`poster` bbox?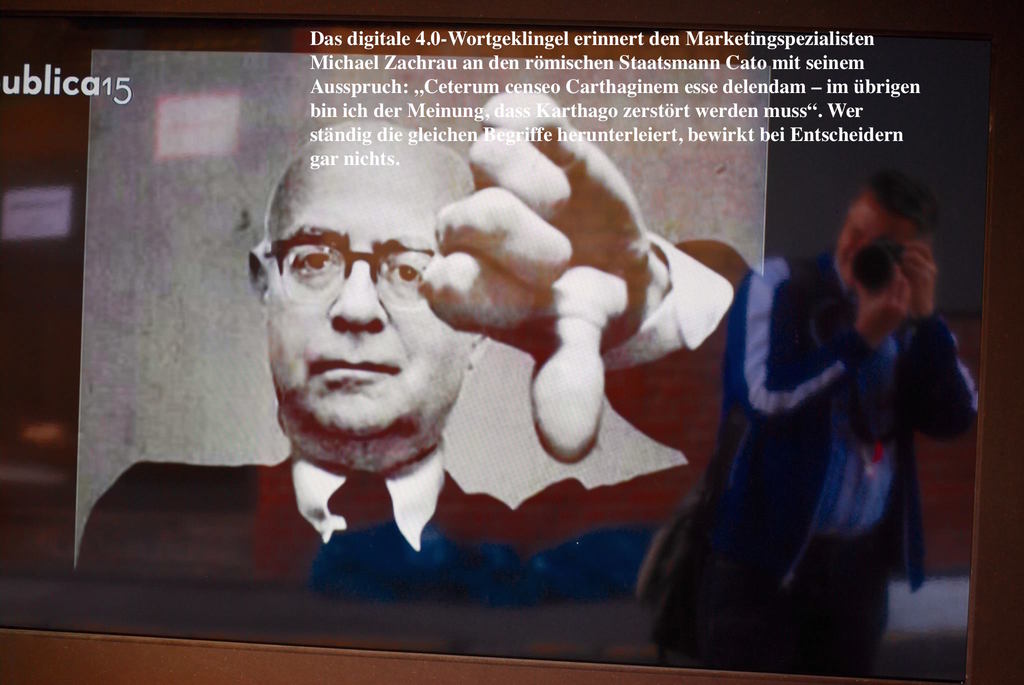
bbox=[0, 0, 1023, 684]
